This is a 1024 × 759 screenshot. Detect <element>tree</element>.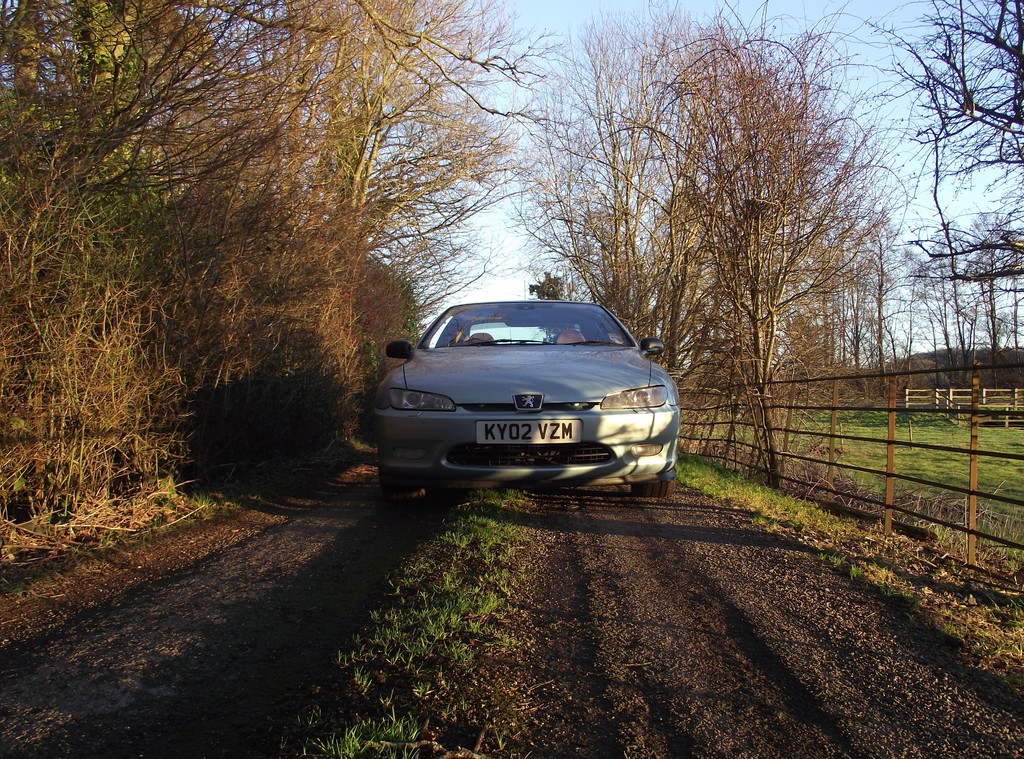
x1=892, y1=0, x2=1023, y2=399.
